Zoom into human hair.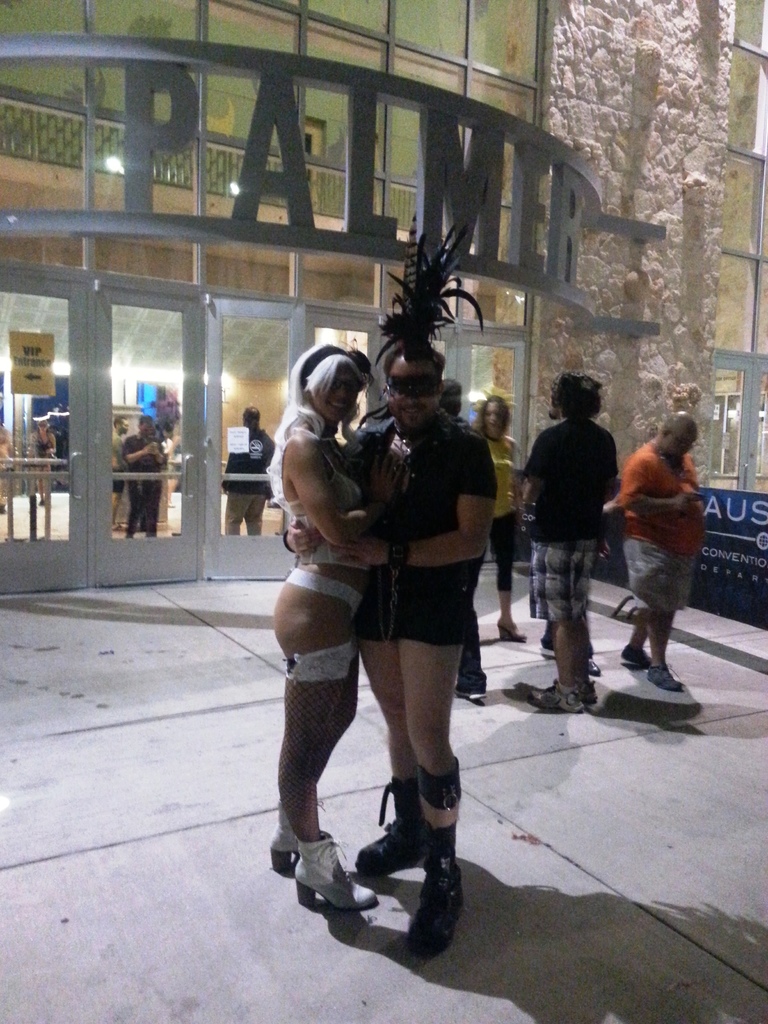
Zoom target: <region>437, 376, 460, 416</region>.
